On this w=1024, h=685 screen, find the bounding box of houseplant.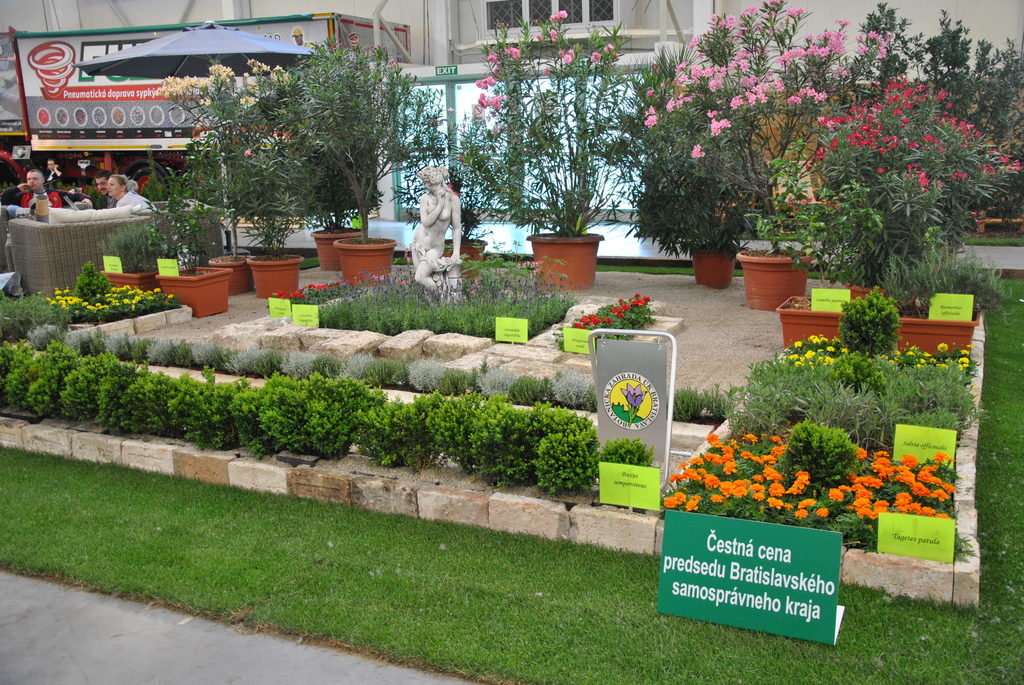
Bounding box: 93,215,171,292.
